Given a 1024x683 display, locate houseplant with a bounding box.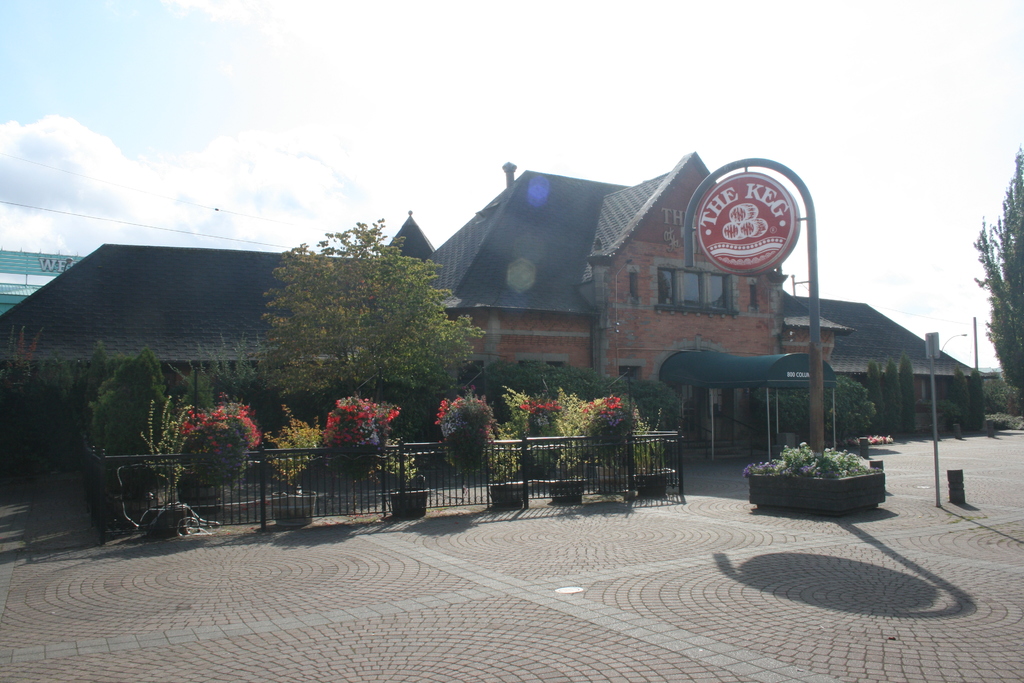
Located: (x1=558, y1=391, x2=591, y2=504).
